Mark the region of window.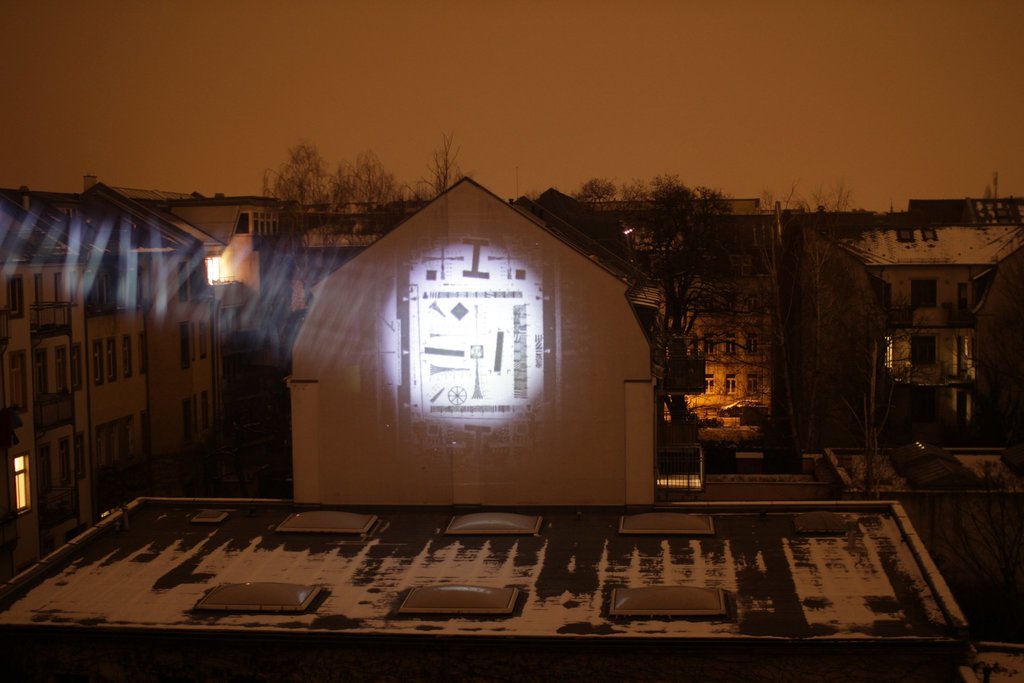
Region: select_region(124, 335, 133, 377).
